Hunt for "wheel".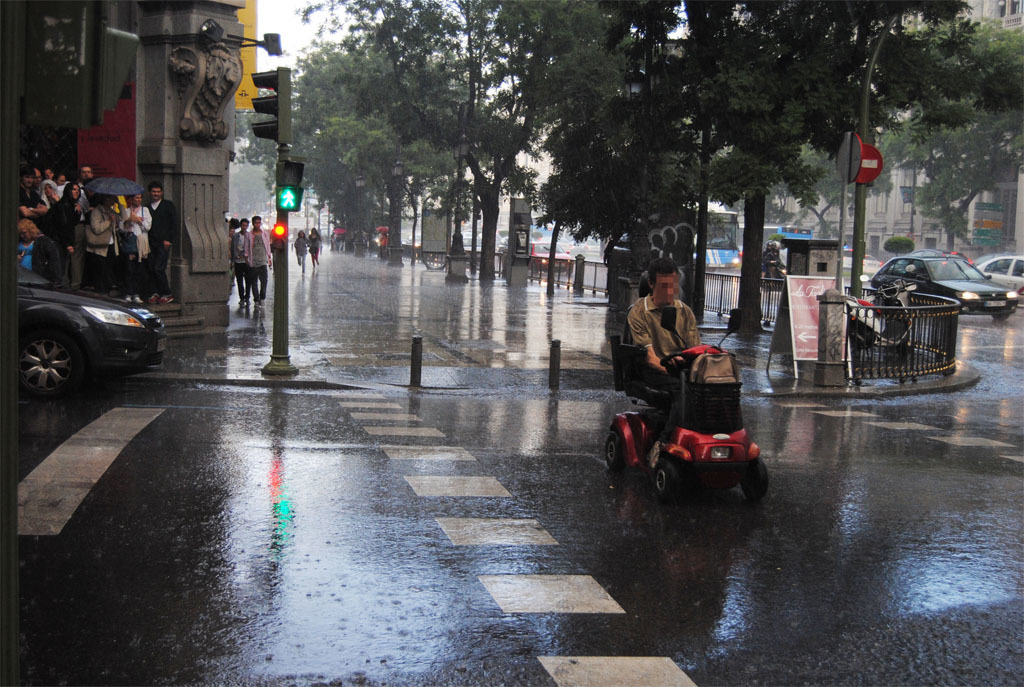
Hunted down at 994,318,1009,323.
